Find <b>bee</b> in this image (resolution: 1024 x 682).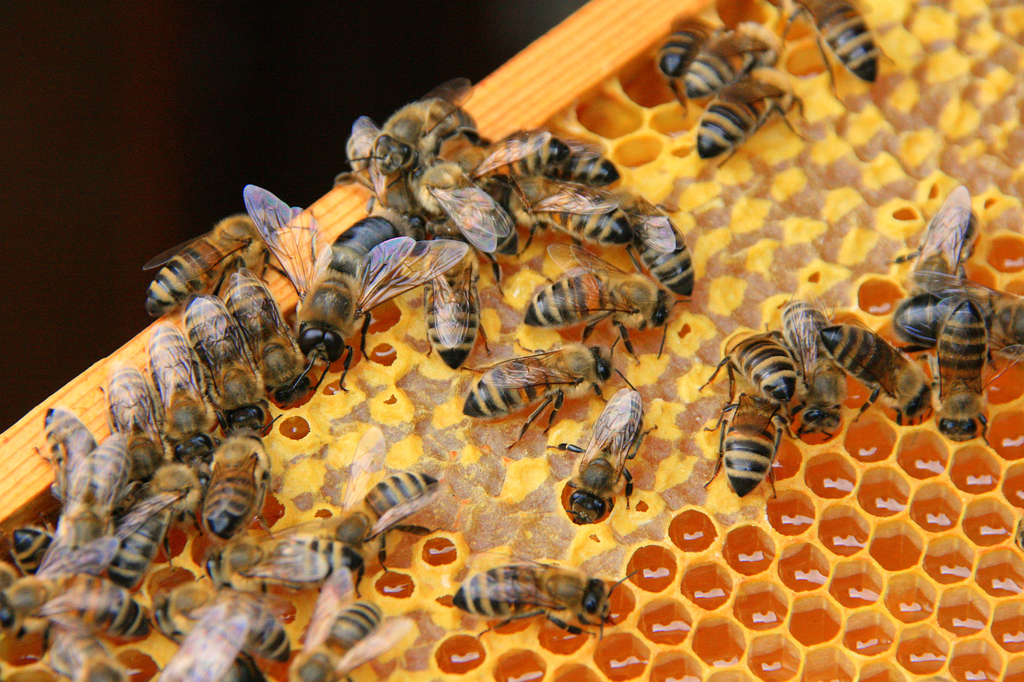
142:313:230:480.
